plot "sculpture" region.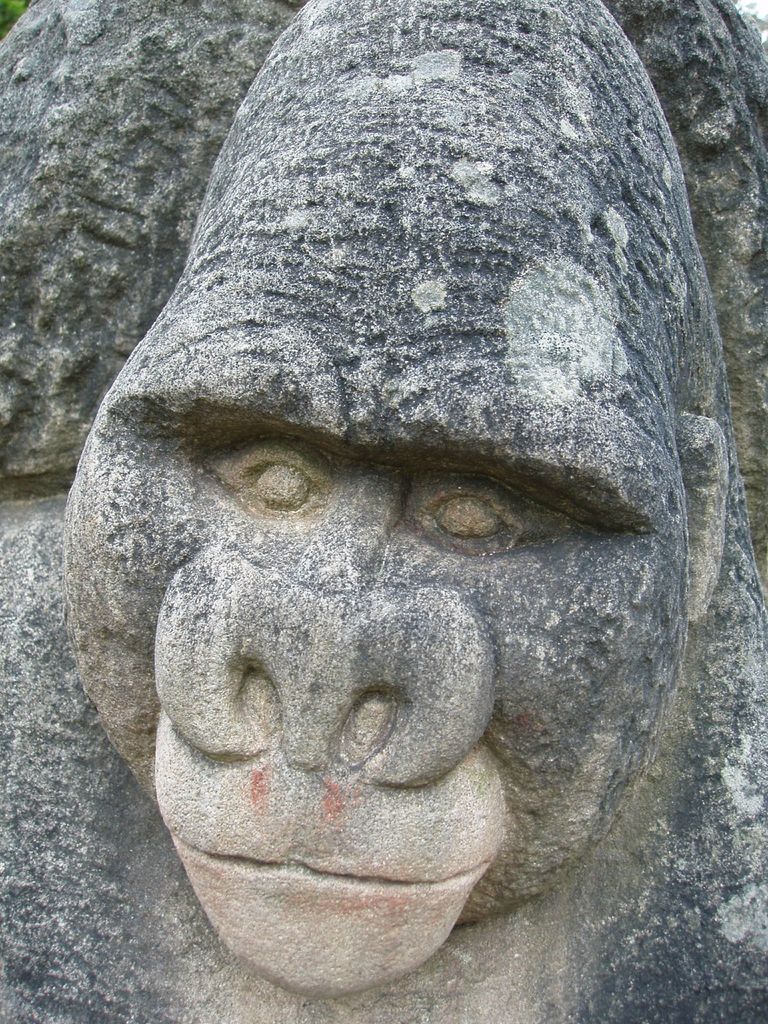
Plotted at 33 12 767 1023.
